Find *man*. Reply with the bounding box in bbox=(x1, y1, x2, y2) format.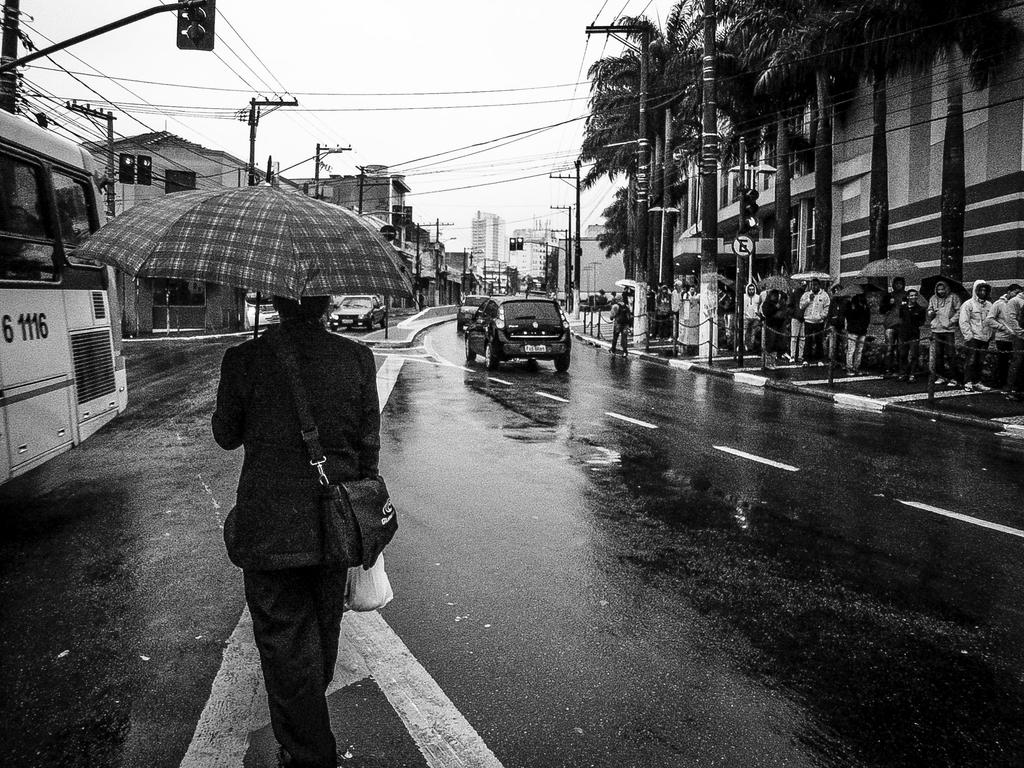
bbox=(200, 243, 401, 745).
